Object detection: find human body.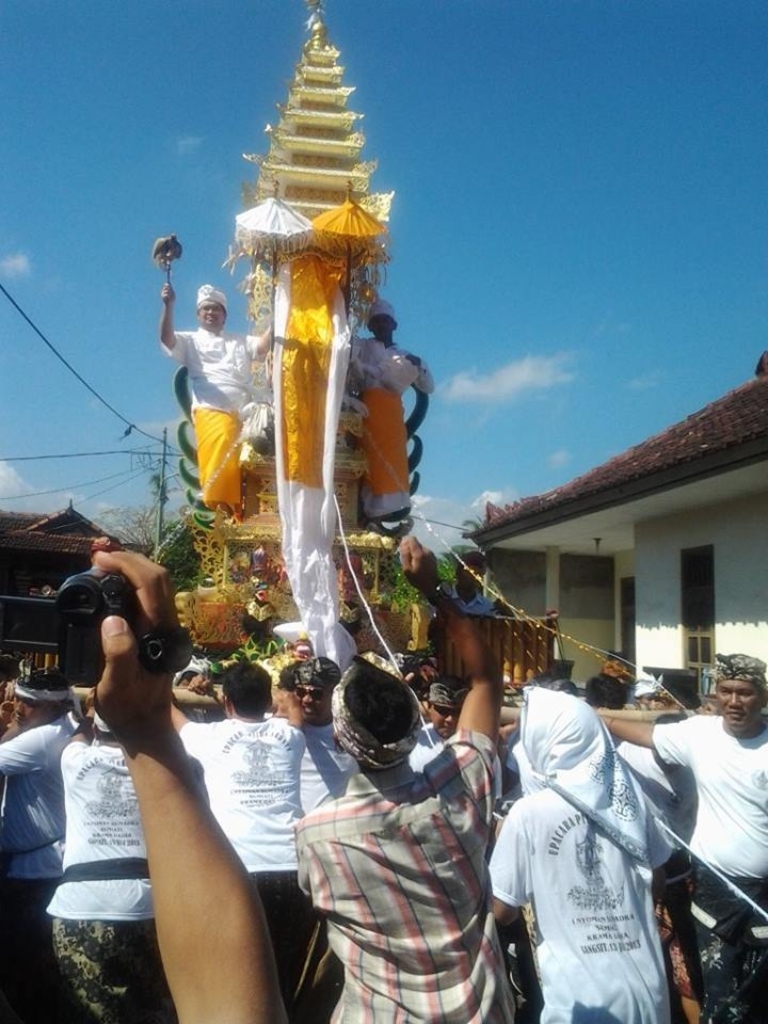
[x1=173, y1=704, x2=304, y2=931].
